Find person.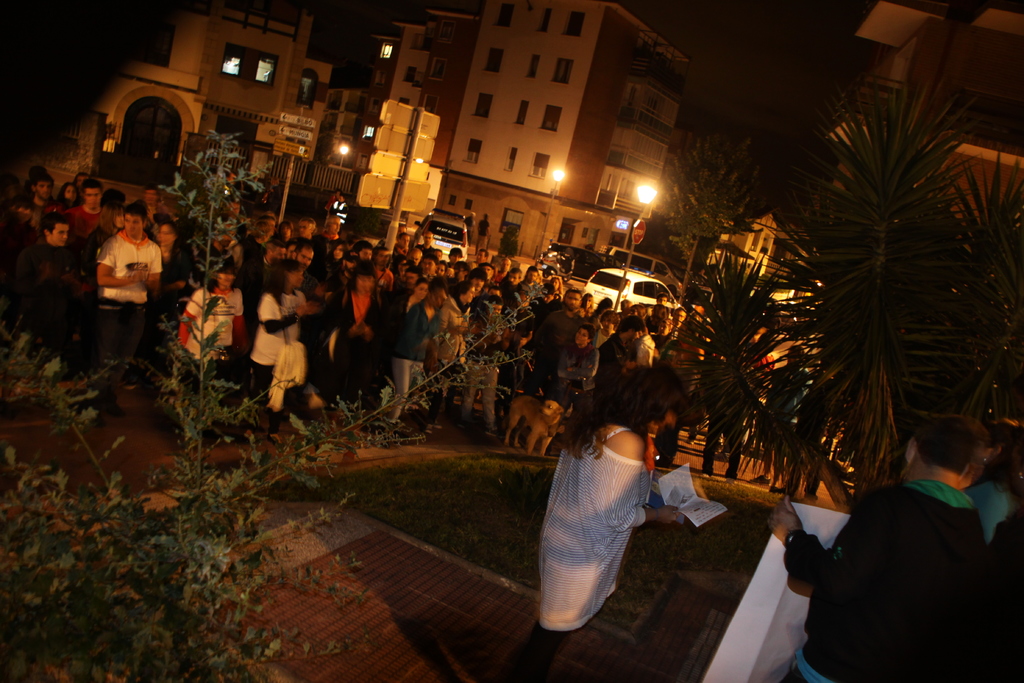
435:272:480:378.
